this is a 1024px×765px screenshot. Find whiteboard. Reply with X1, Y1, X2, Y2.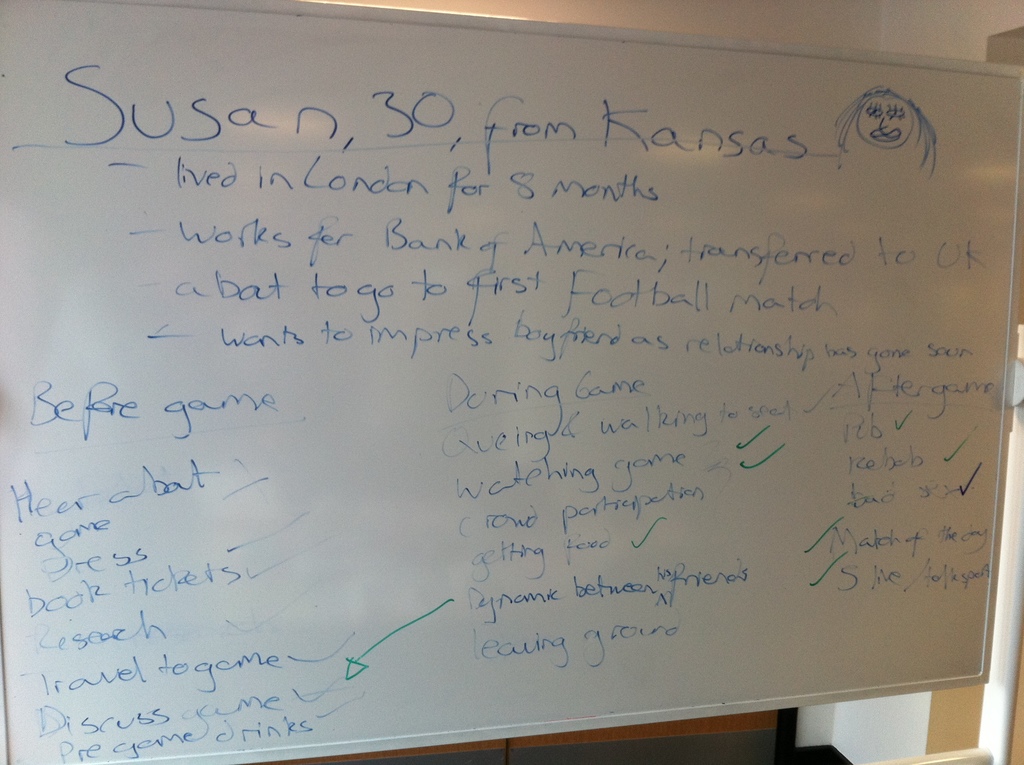
0, 0, 1023, 764.
